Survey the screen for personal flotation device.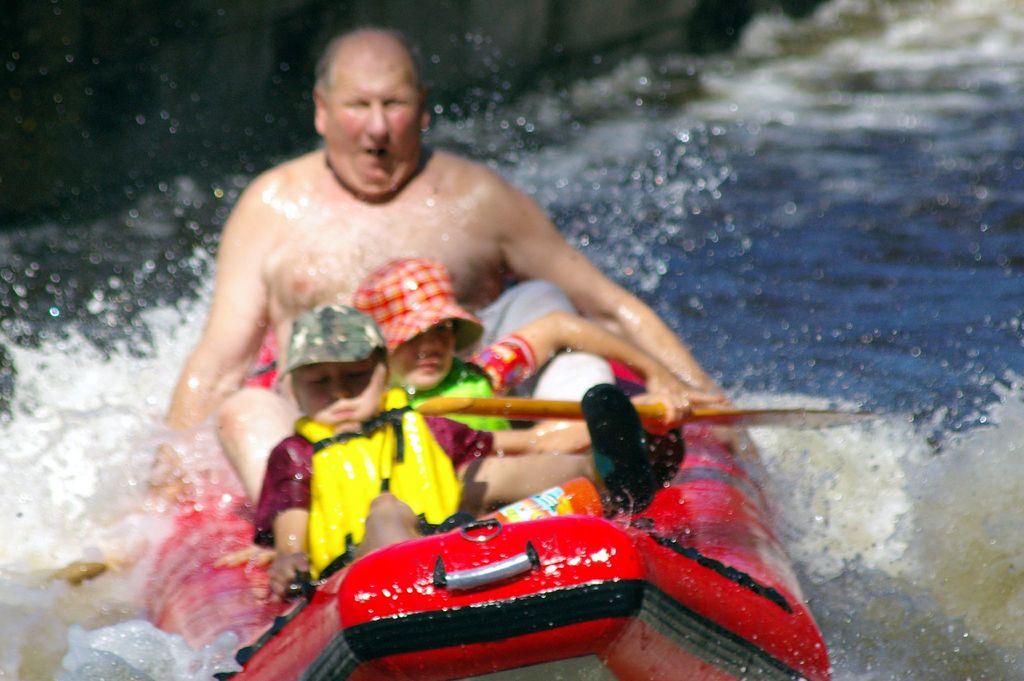
Survey found: bbox=[305, 384, 465, 586].
